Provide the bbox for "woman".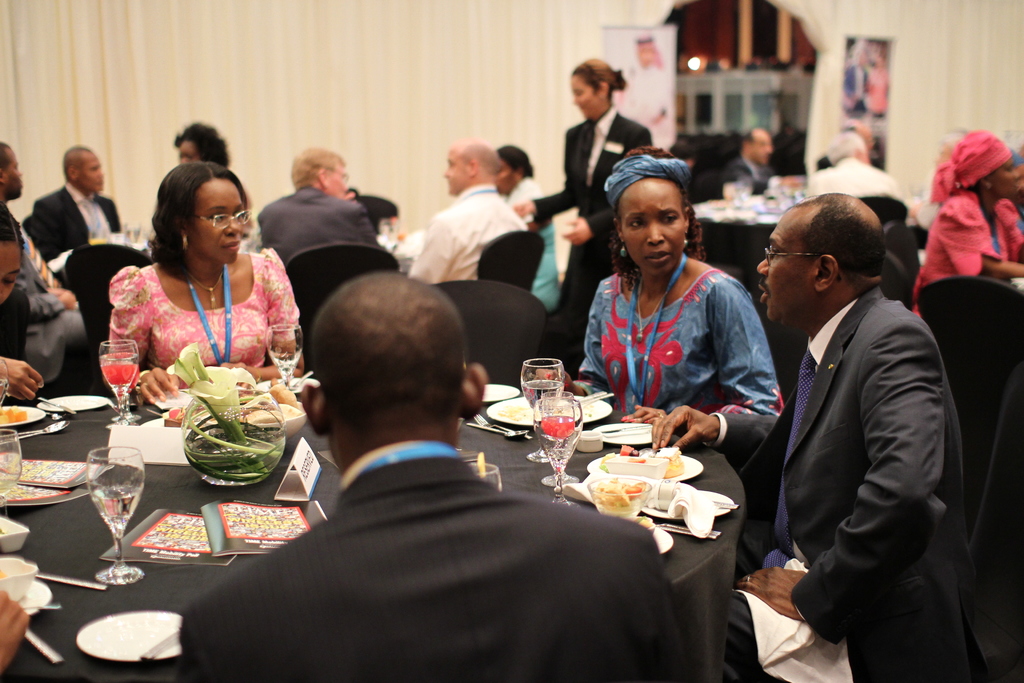
<bbox>107, 158, 321, 391</bbox>.
